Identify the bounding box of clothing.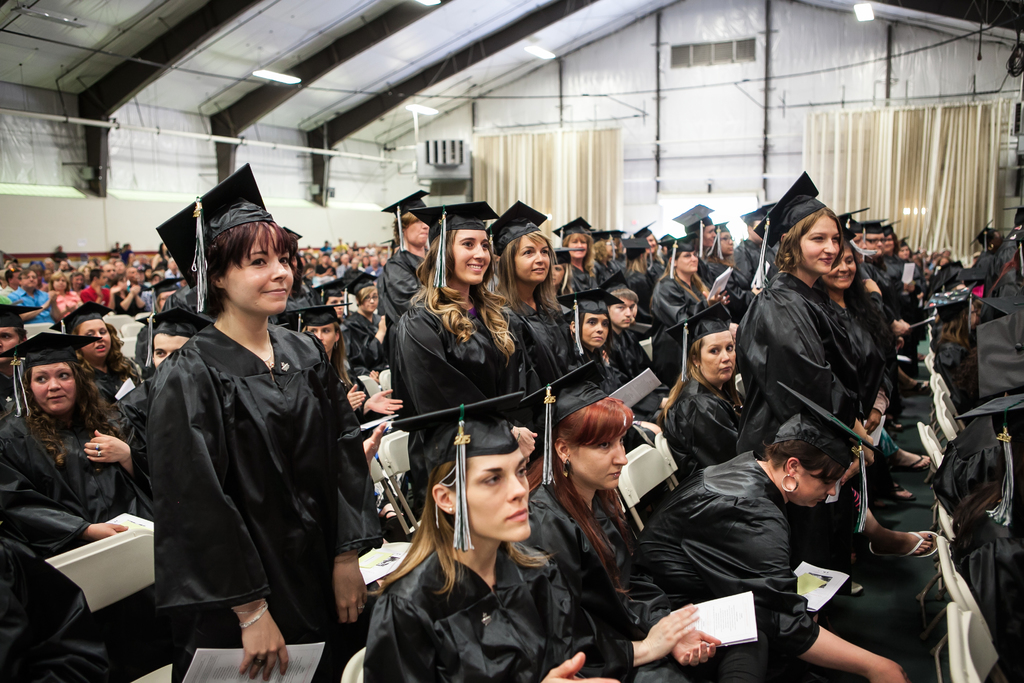
box(983, 310, 1023, 428).
